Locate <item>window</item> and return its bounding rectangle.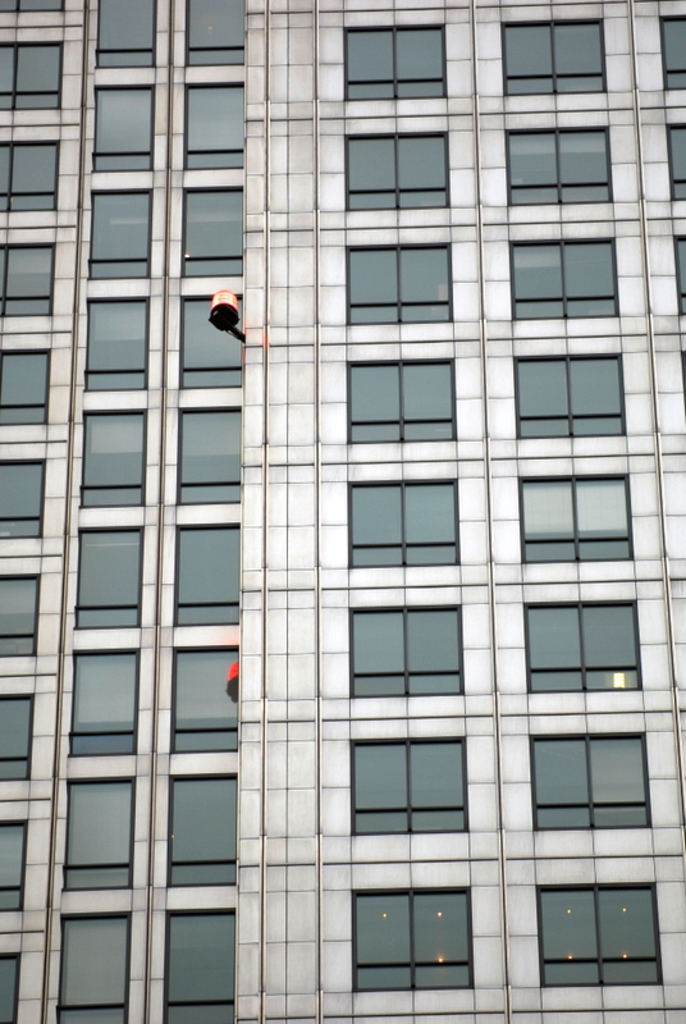
(356,727,490,838).
